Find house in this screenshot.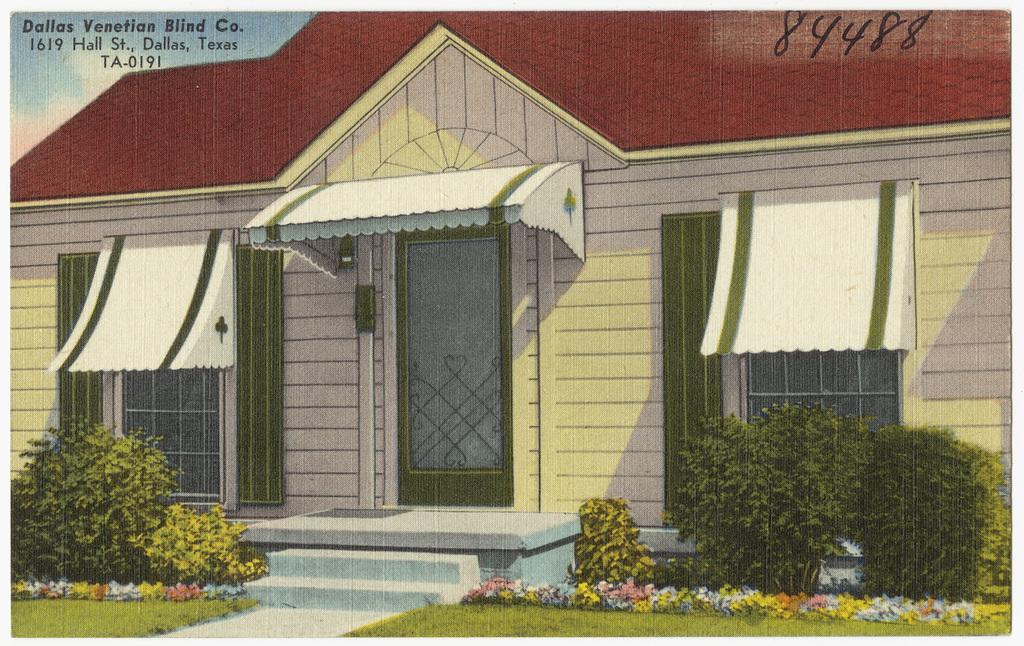
The bounding box for house is 10:4:1005:608.
